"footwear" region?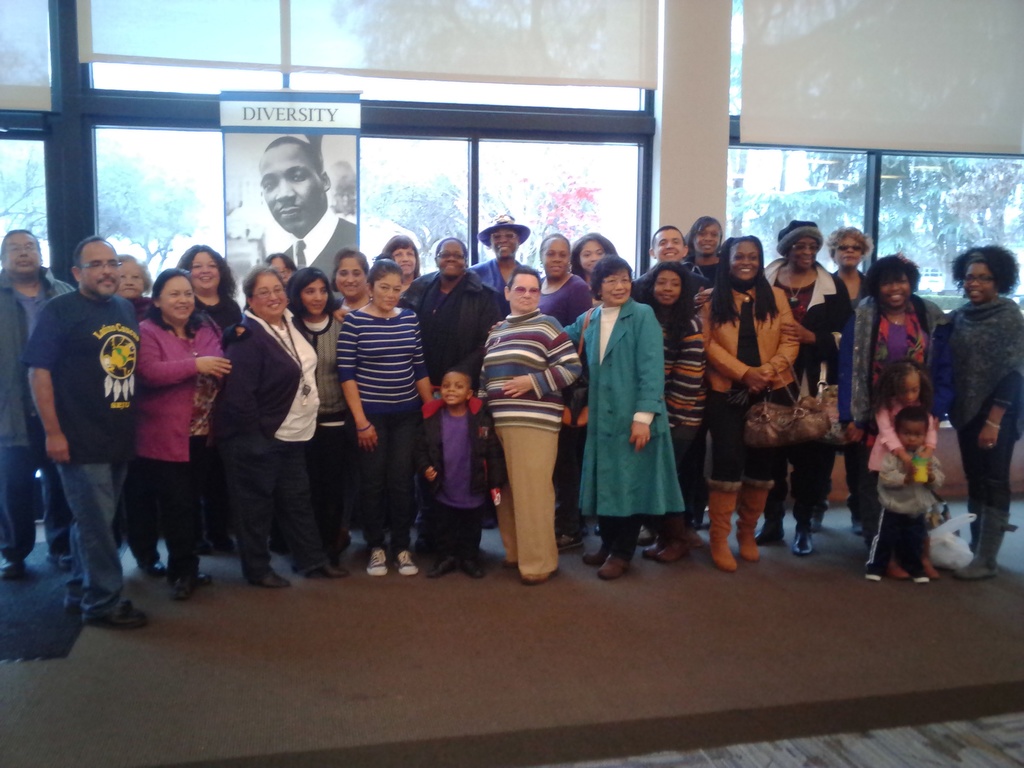
pyautogui.locateOnScreen(754, 524, 785, 548)
